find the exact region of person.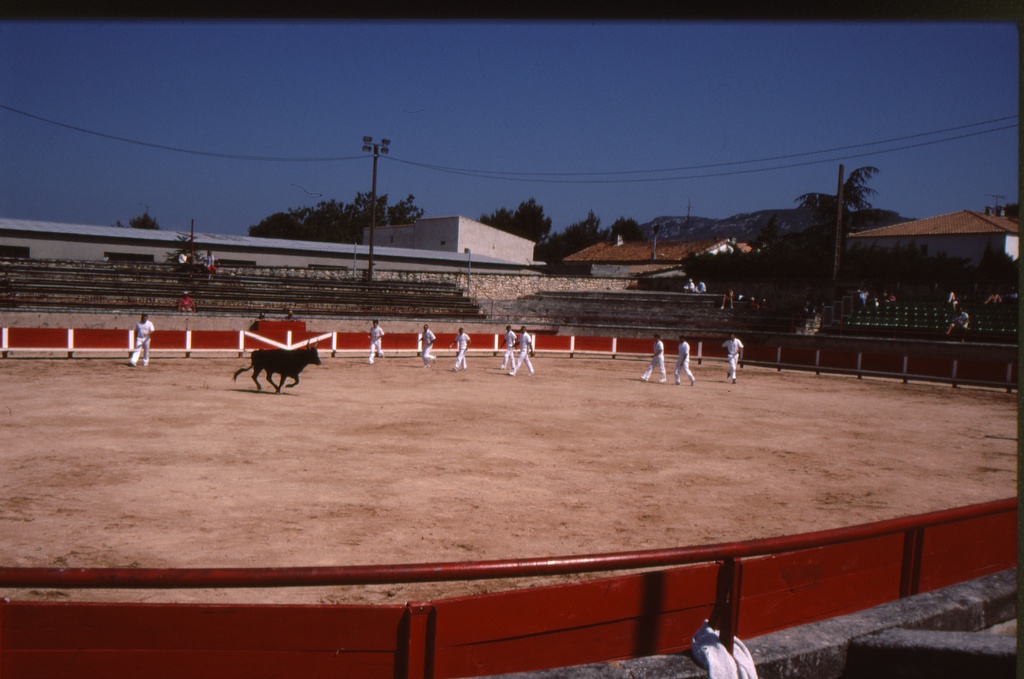
Exact region: (726,331,748,384).
